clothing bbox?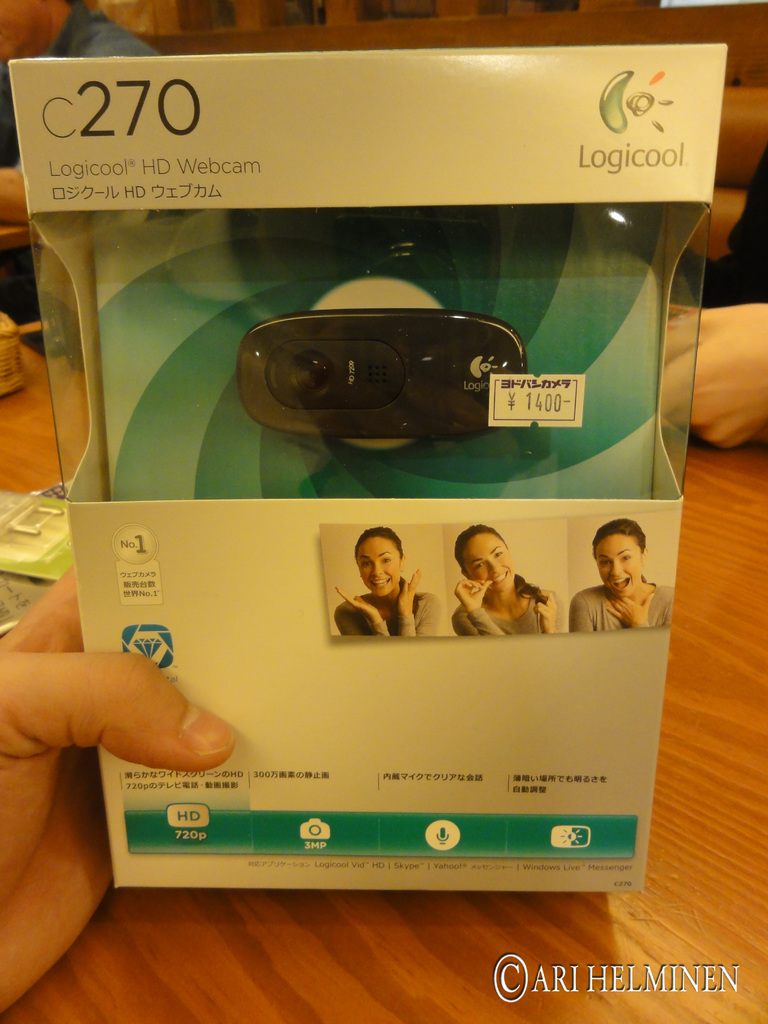
(572, 574, 679, 630)
